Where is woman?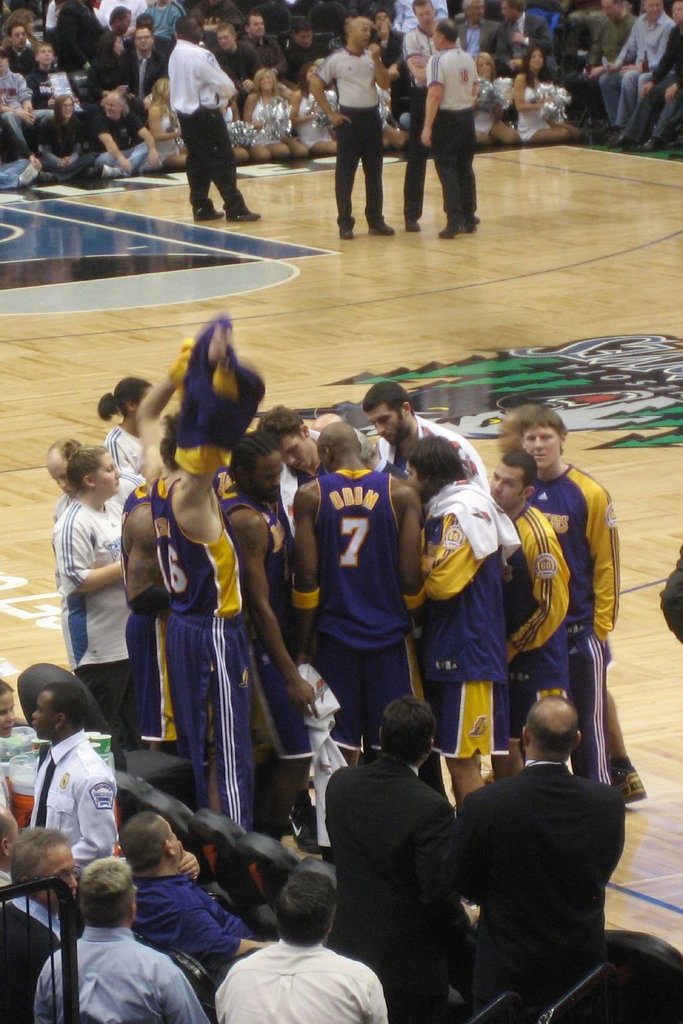
87:368:162:492.
